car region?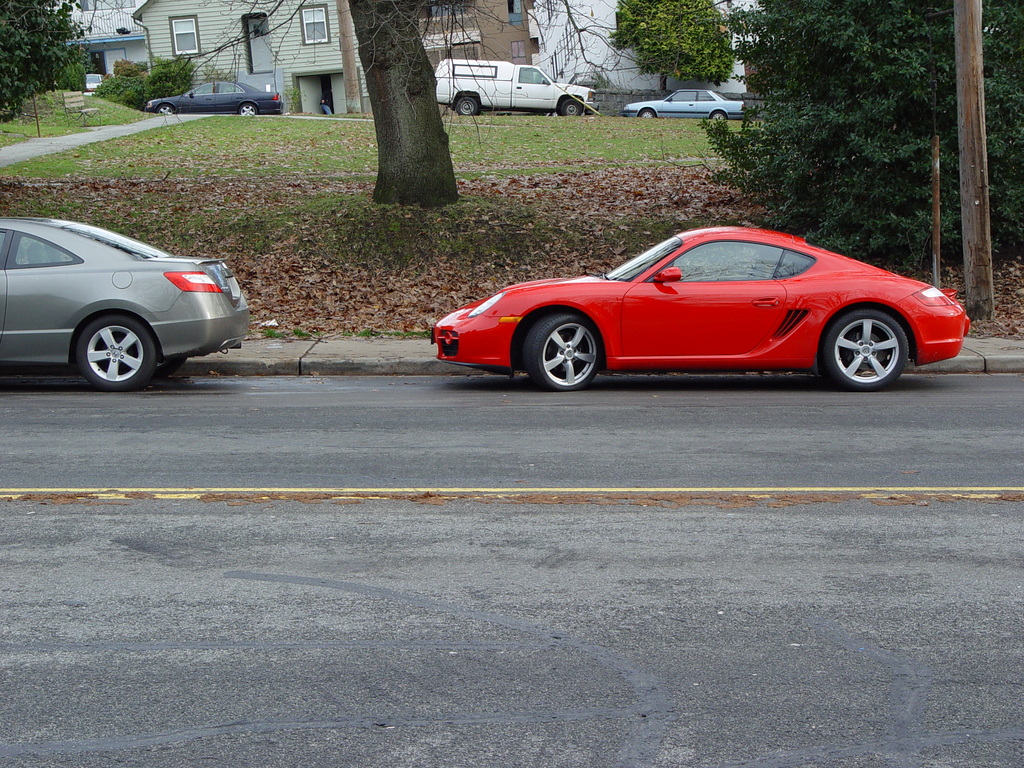
left=0, top=211, right=255, bottom=397
